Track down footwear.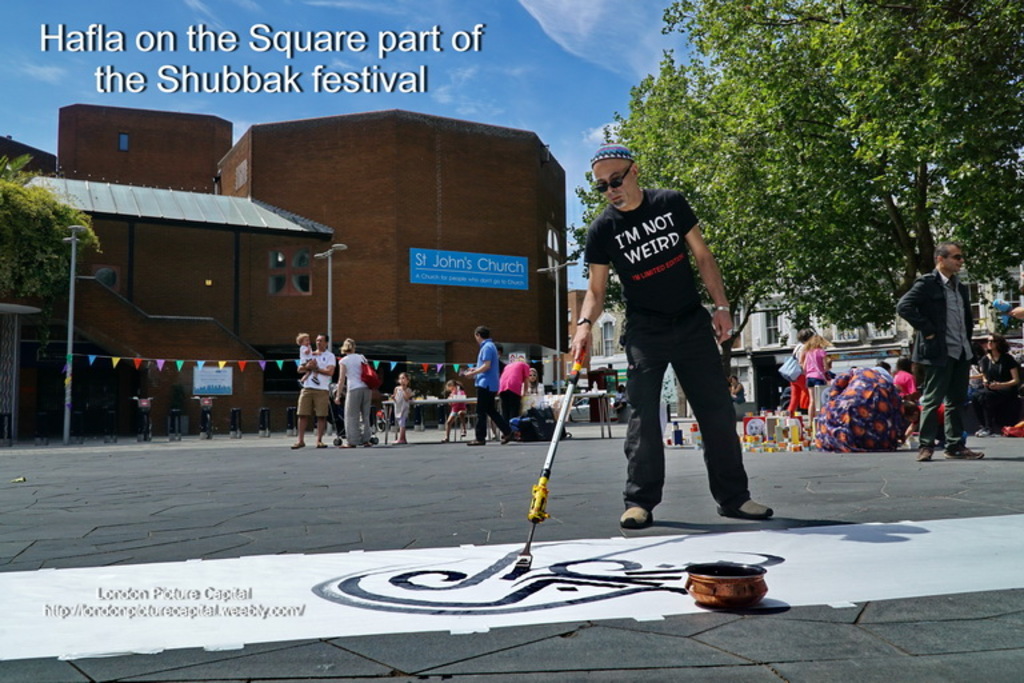
Tracked to <box>716,503,775,526</box>.
